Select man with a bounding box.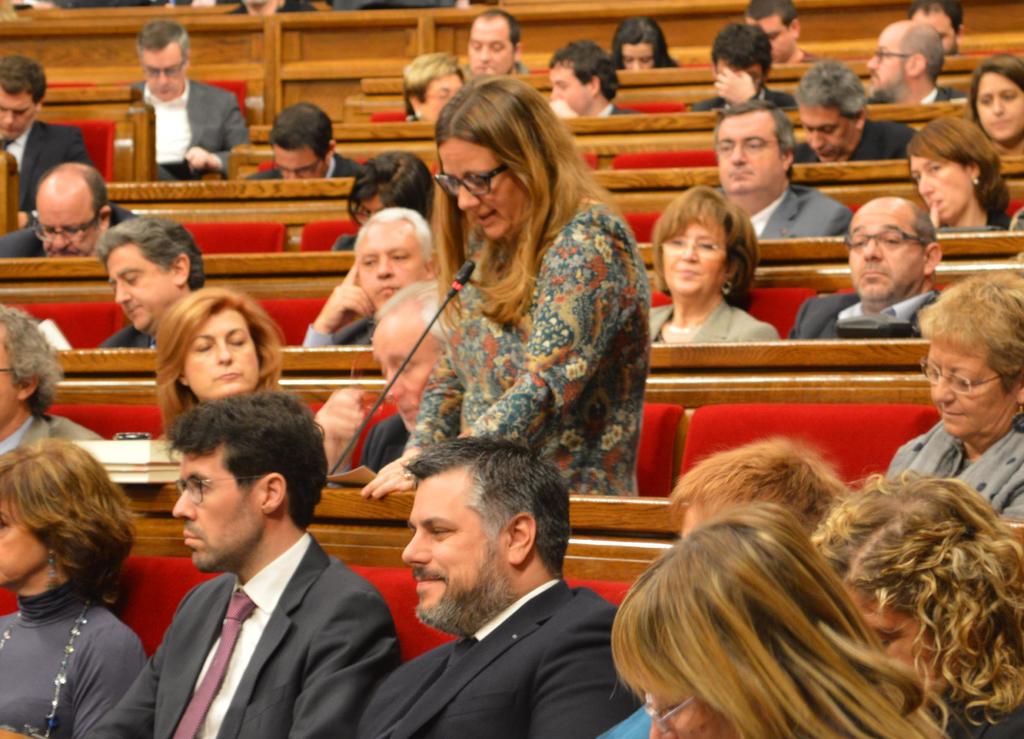
93/215/205/351.
